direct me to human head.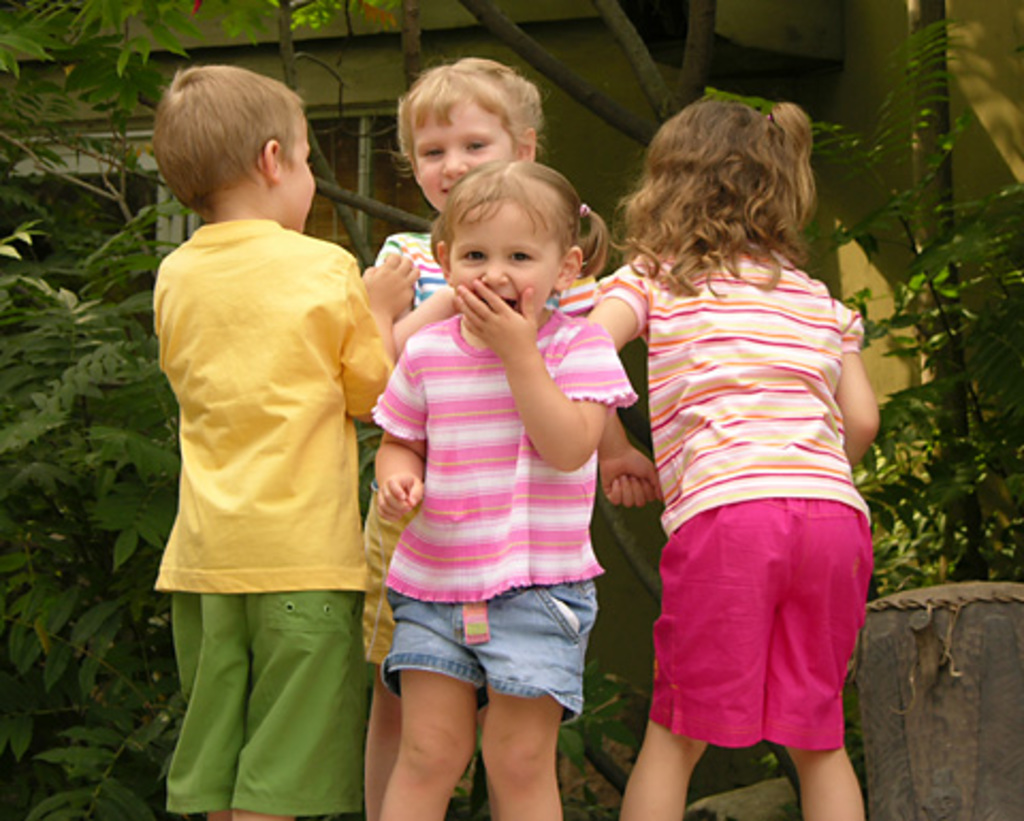
Direction: select_region(369, 45, 542, 203).
